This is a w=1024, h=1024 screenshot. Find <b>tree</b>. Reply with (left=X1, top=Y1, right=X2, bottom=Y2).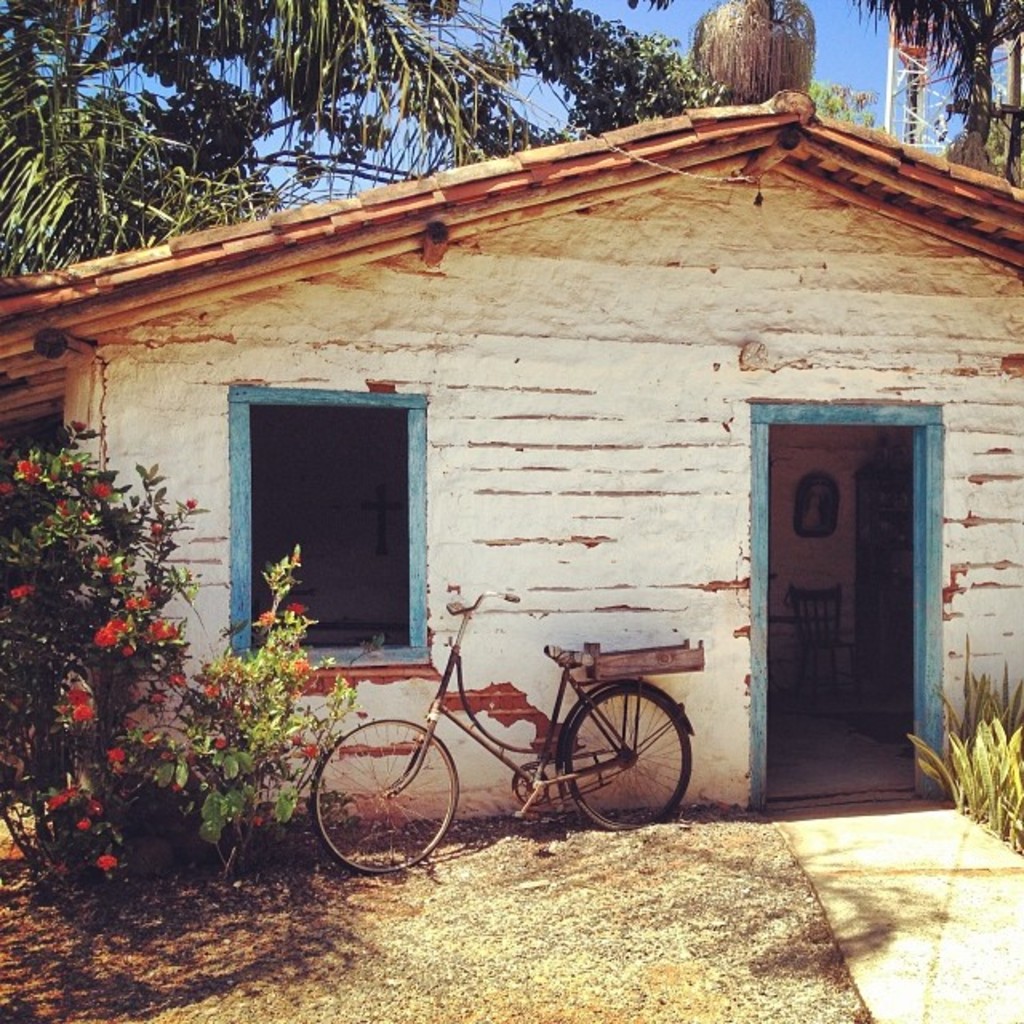
(left=843, top=0, right=1022, bottom=194).
